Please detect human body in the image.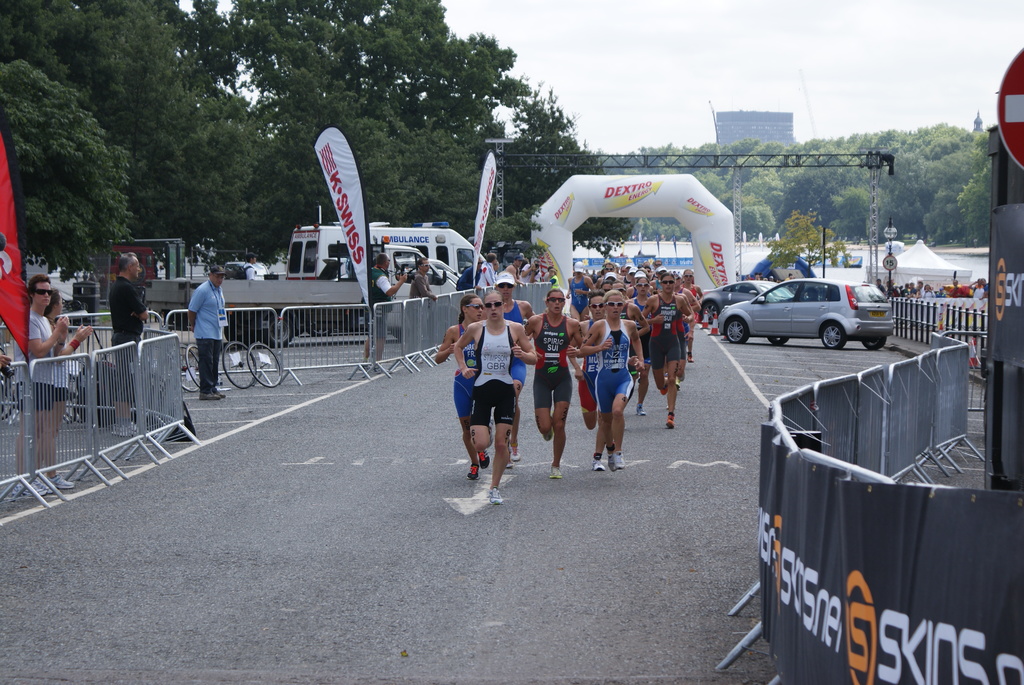
pyautogui.locateOnScreen(522, 313, 582, 480).
